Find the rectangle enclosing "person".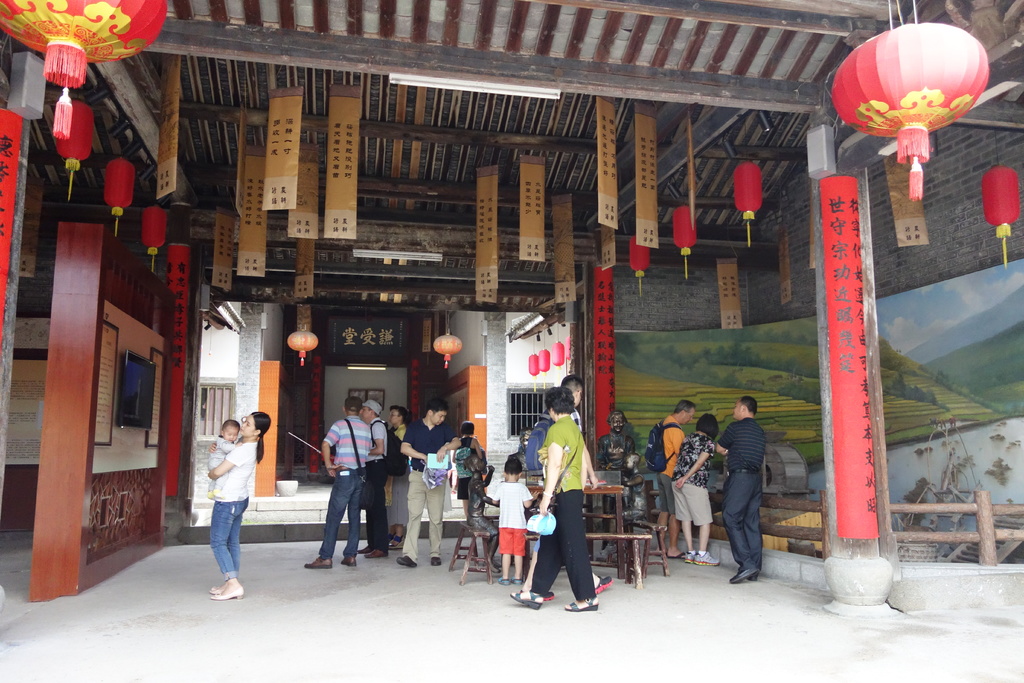
left=659, top=397, right=691, bottom=557.
